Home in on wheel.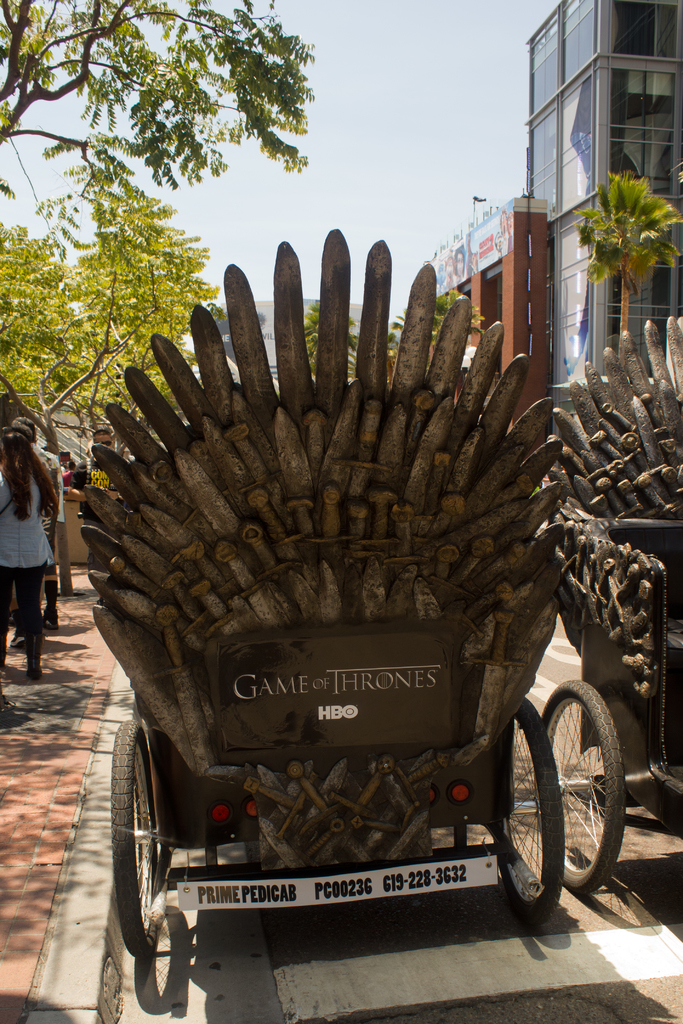
Homed in at crop(492, 713, 593, 927).
